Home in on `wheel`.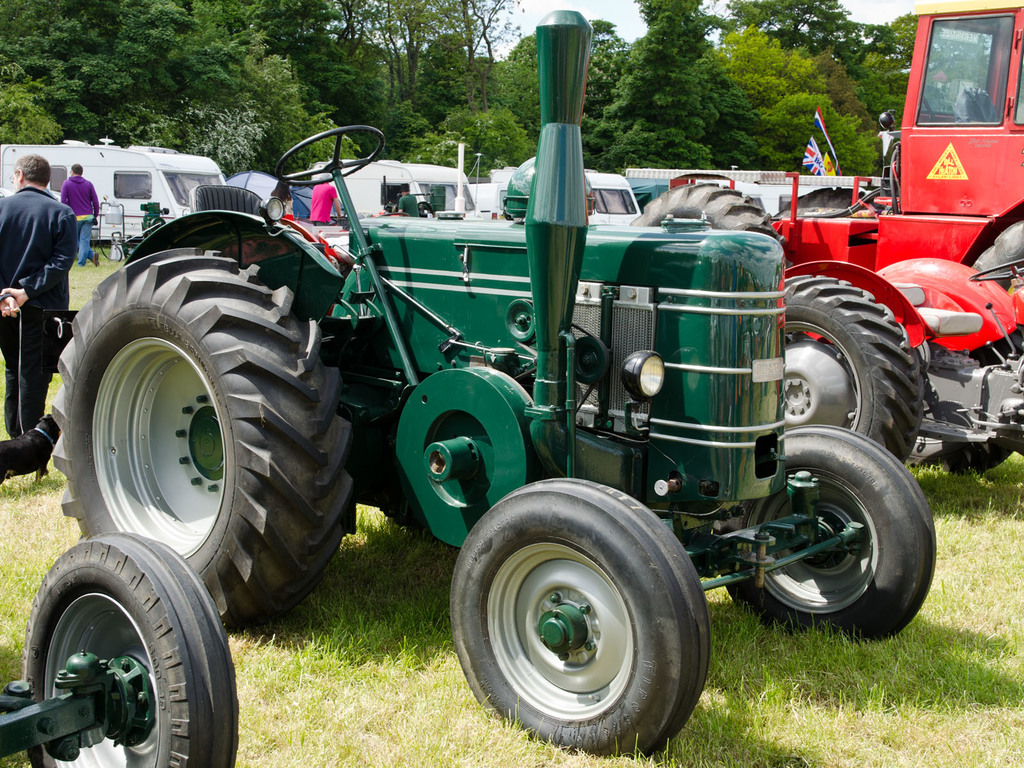
Homed in at [left=625, top=182, right=789, bottom=276].
